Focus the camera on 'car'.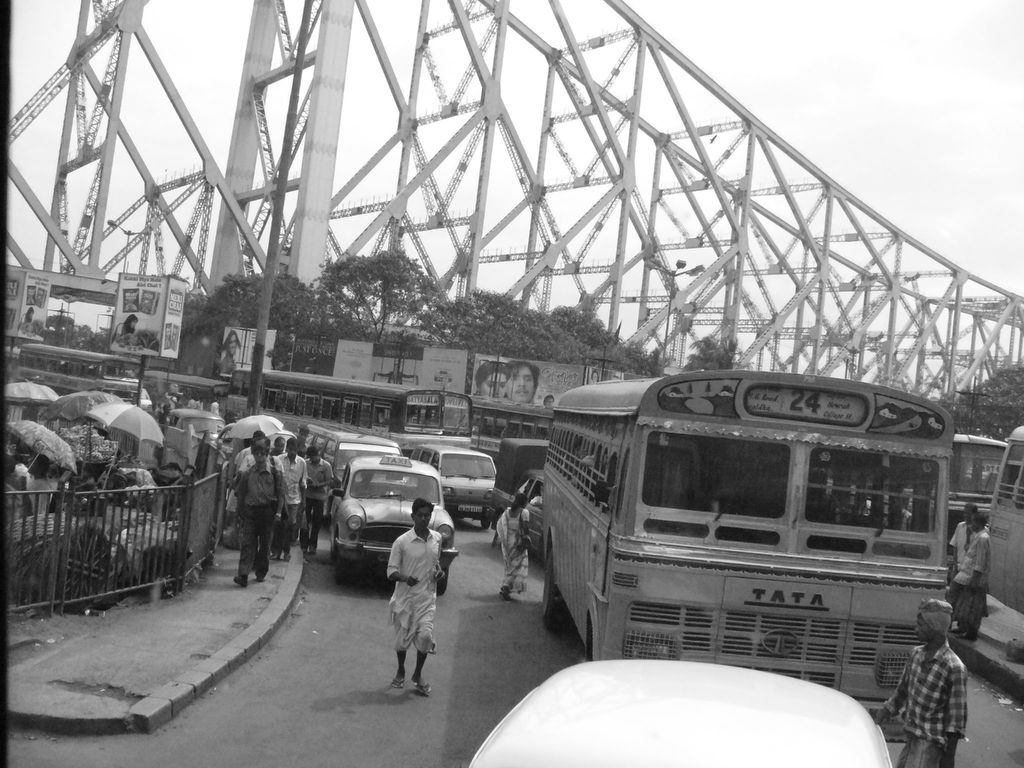
Focus region: bbox=[214, 422, 298, 466].
